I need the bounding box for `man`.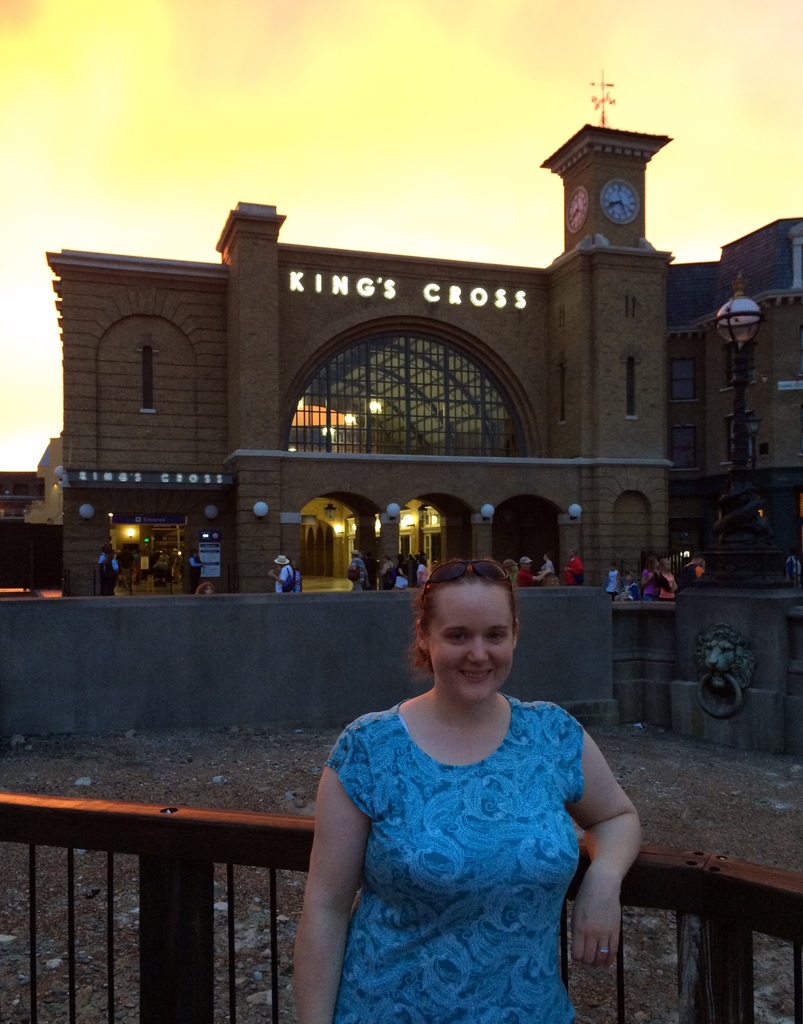
Here it is: <region>97, 548, 118, 593</region>.
